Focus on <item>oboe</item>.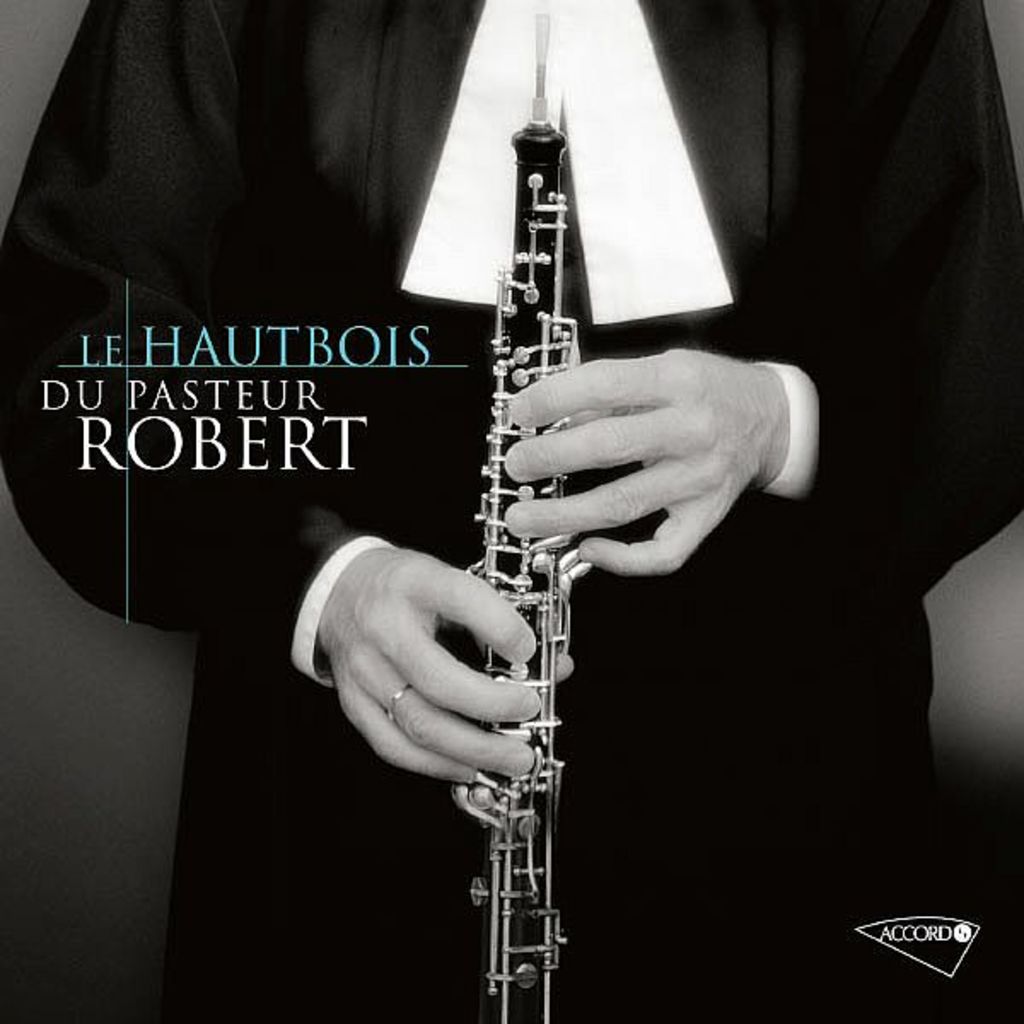
Focused at l=468, t=0, r=548, b=1022.
